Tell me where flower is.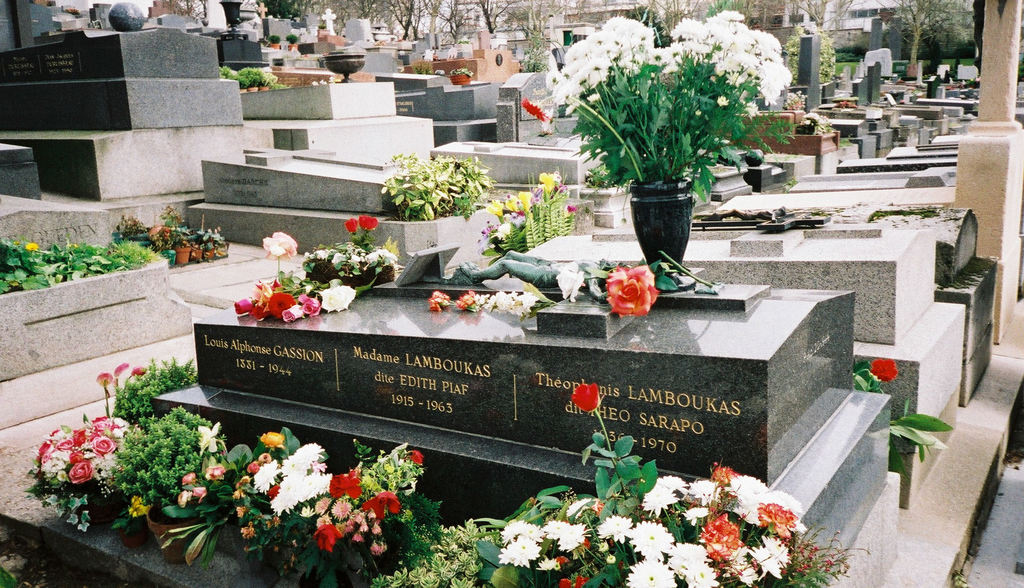
flower is at {"x1": 872, "y1": 354, "x2": 899, "y2": 386}.
